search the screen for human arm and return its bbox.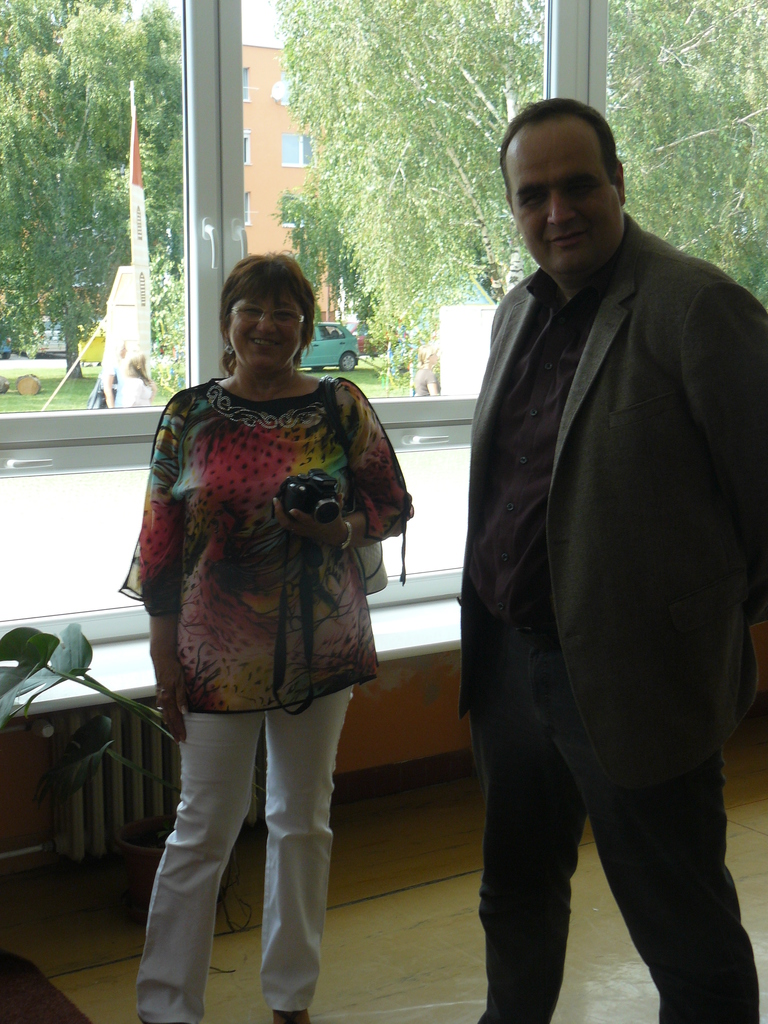
Found: [left=141, top=410, right=185, bottom=737].
